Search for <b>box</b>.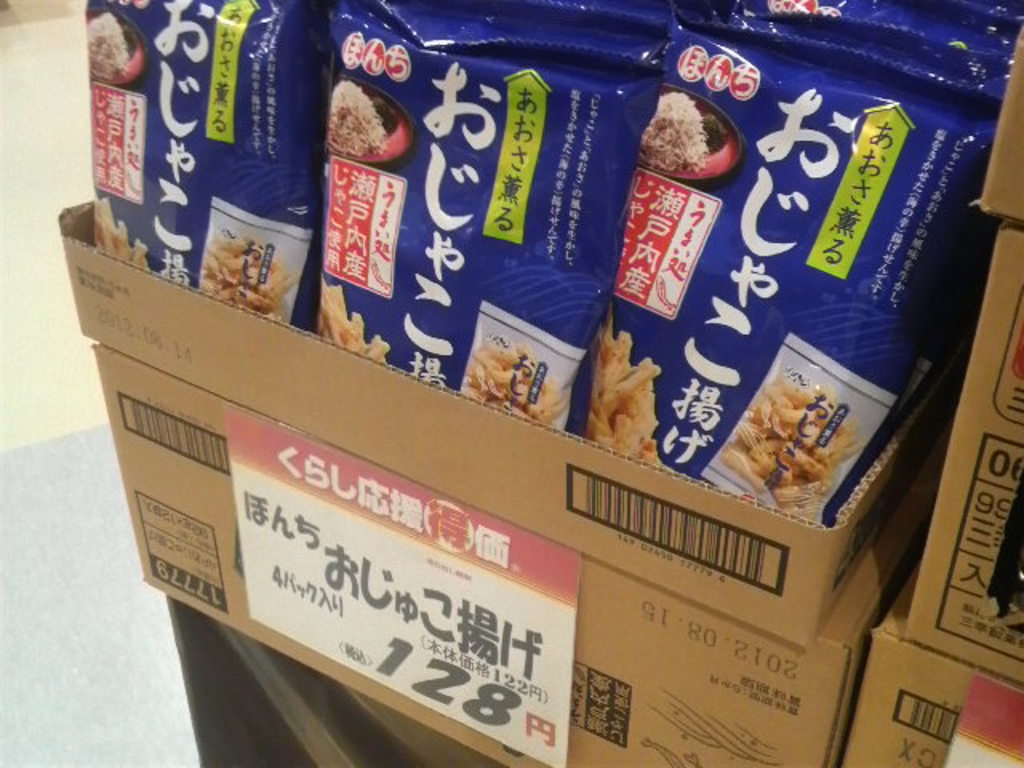
Found at locate(941, 674, 1019, 766).
